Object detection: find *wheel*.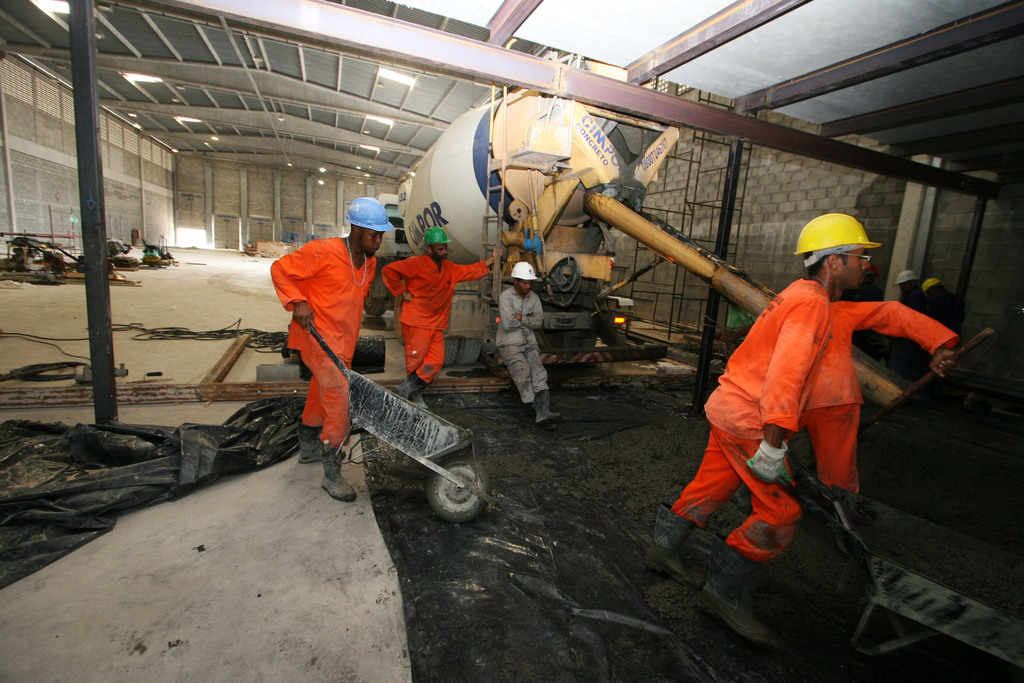
l=395, t=279, r=404, b=344.
